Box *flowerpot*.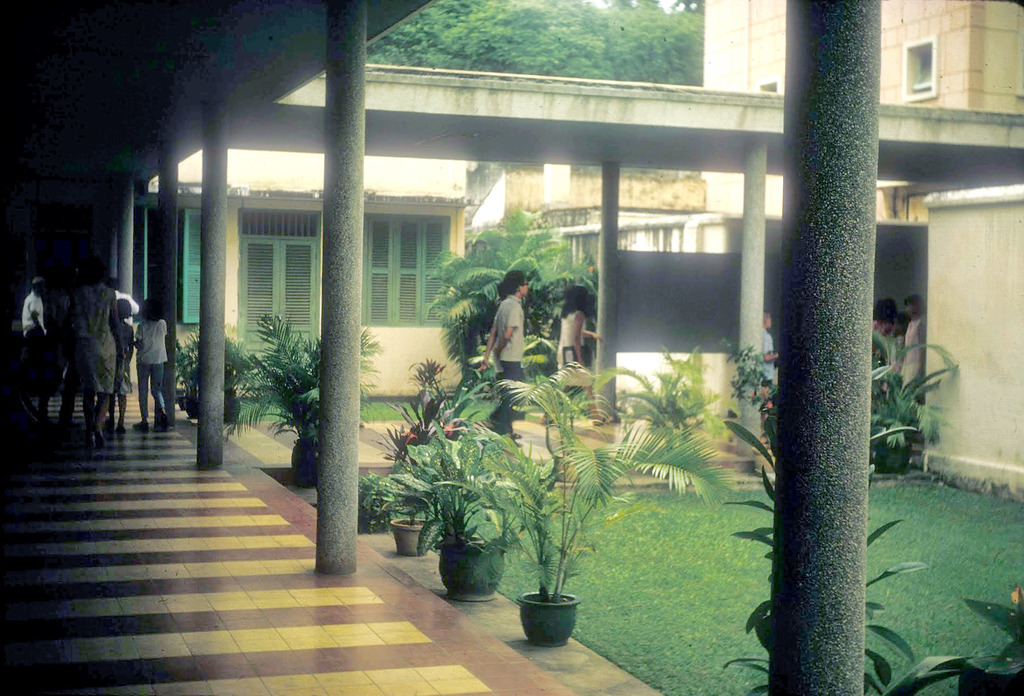
[225, 389, 245, 421].
